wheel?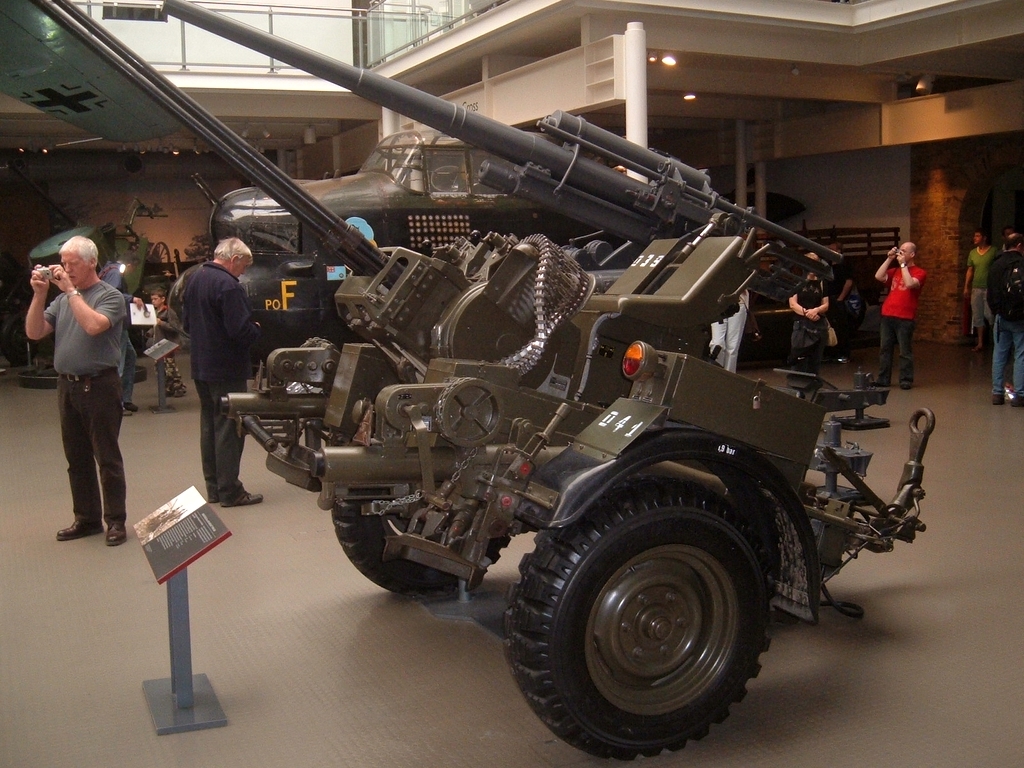
[503,474,773,762]
